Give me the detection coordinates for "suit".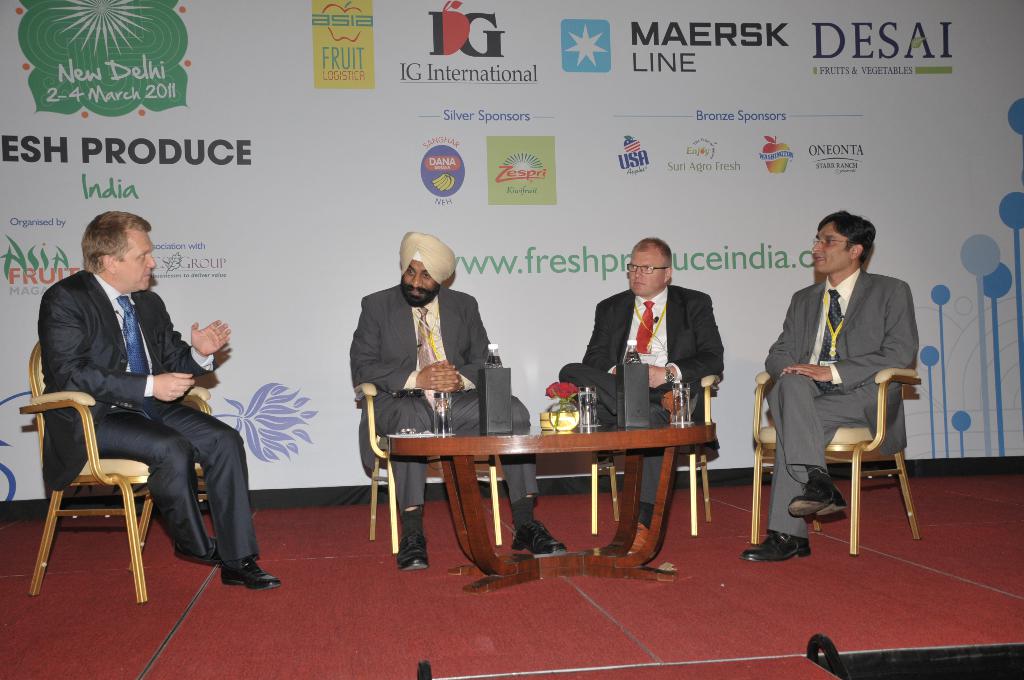
(759,225,934,549).
